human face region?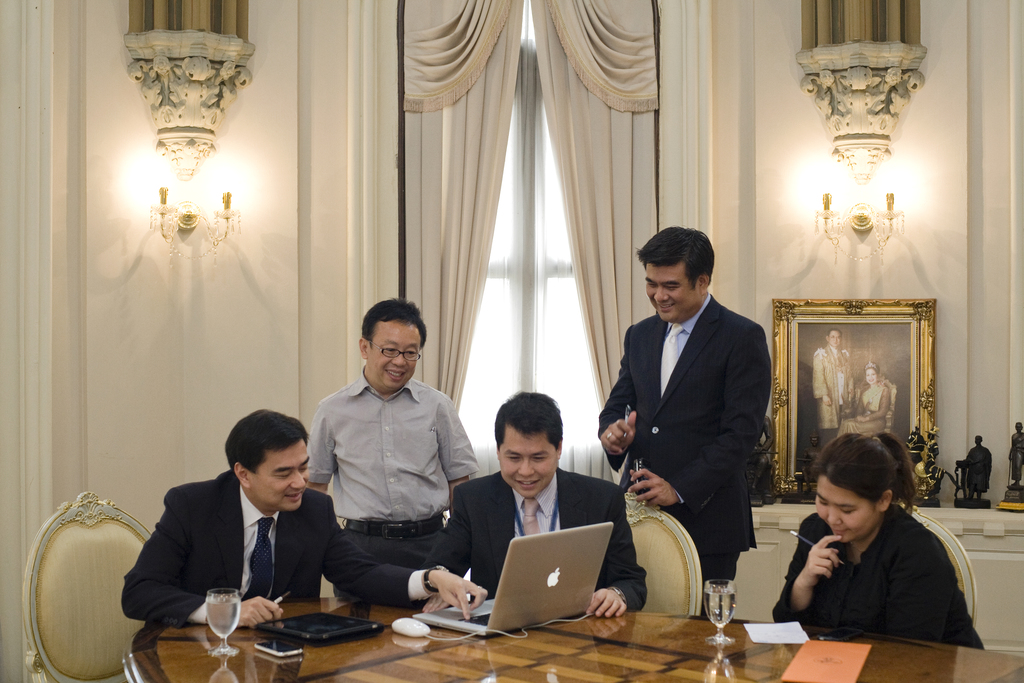
x1=498 y1=422 x2=559 y2=495
